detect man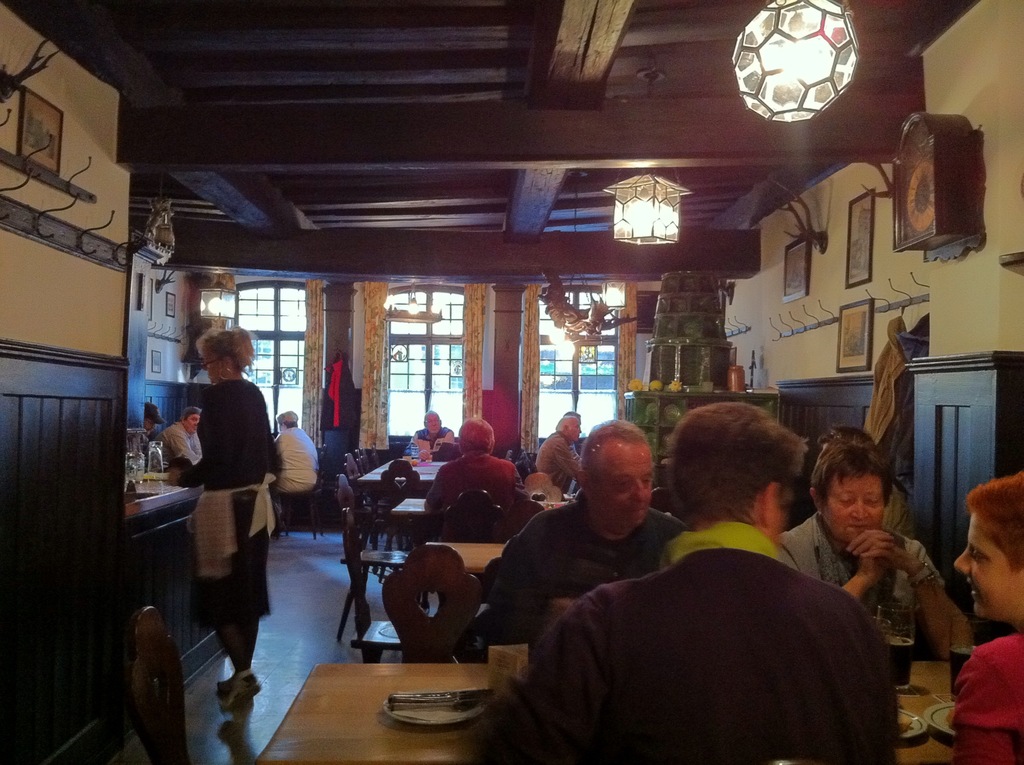
box(420, 417, 524, 522)
